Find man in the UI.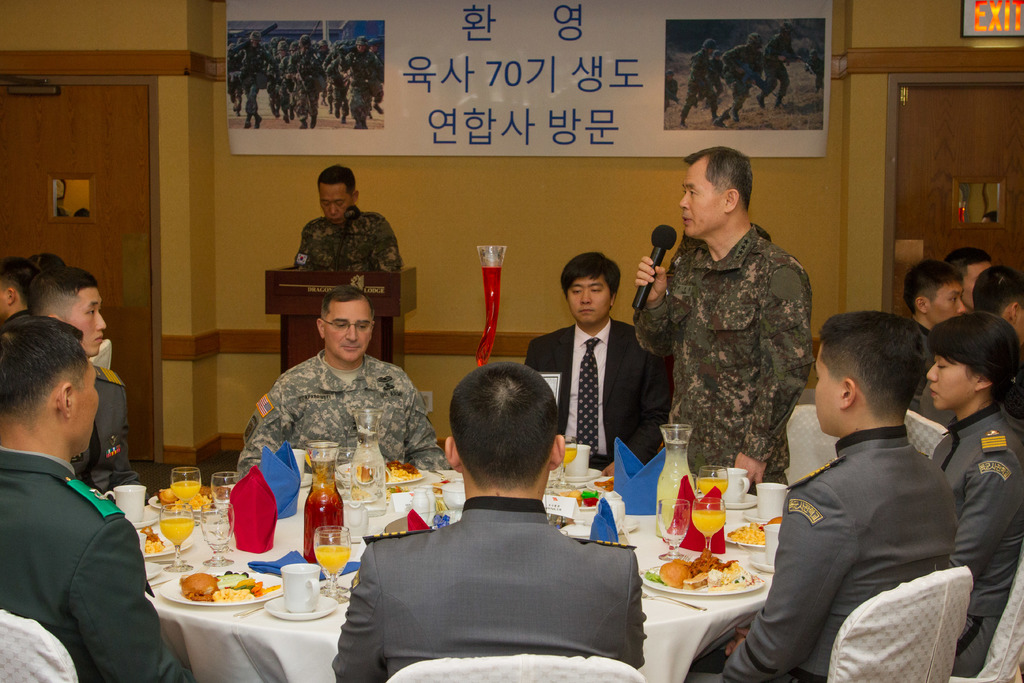
UI element at locate(632, 143, 816, 491).
